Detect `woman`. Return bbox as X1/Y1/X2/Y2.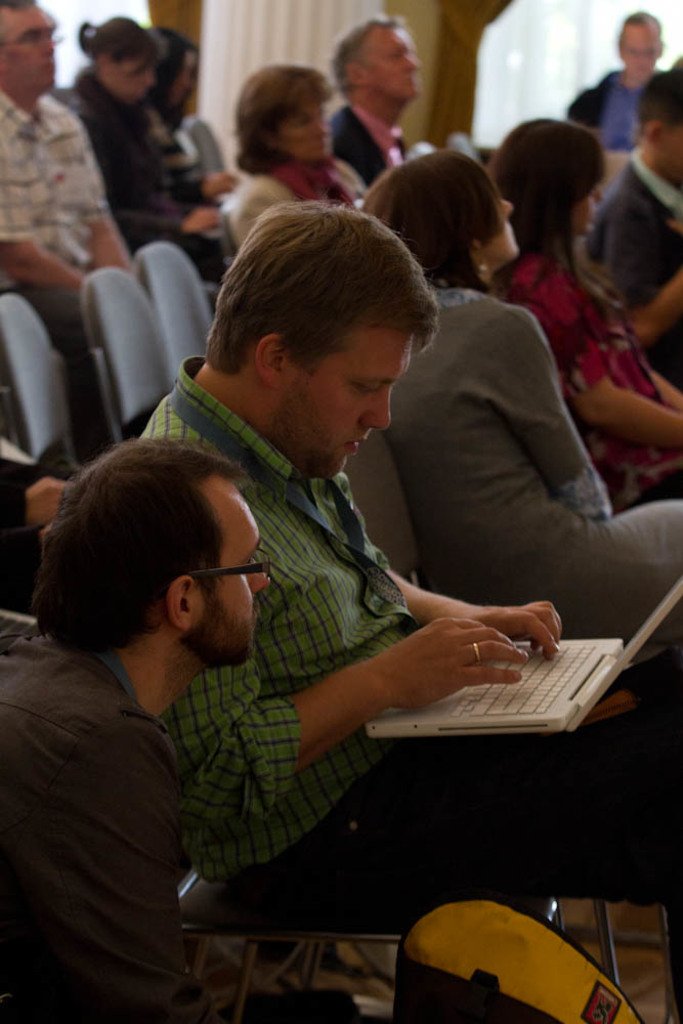
355/150/682/639.
